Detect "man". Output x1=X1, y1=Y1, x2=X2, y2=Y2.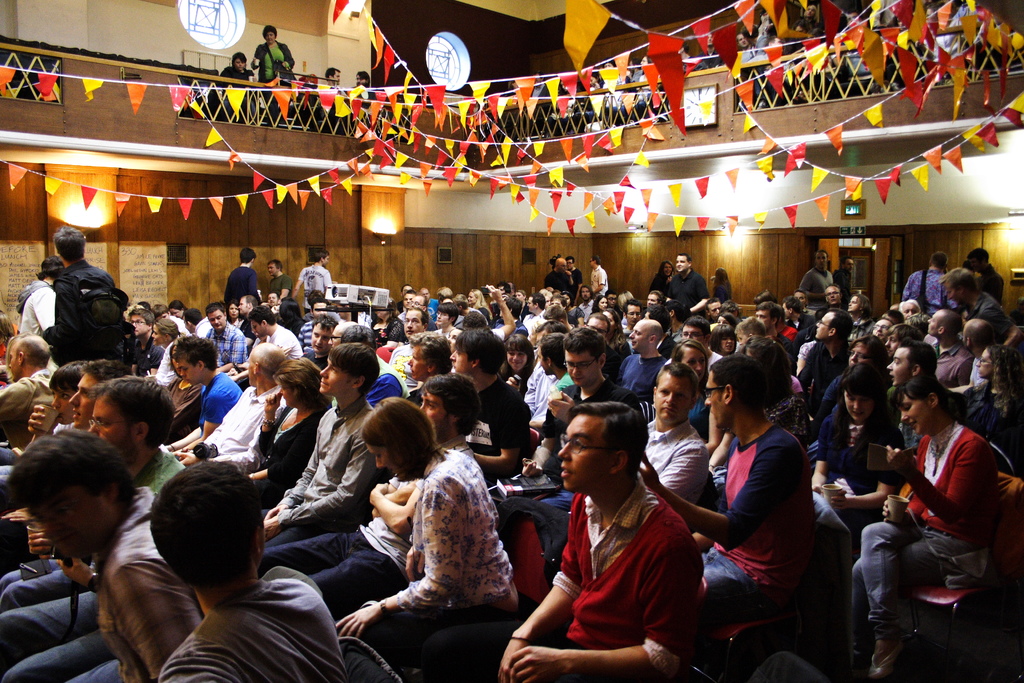
x1=902, y1=252, x2=951, y2=315.
